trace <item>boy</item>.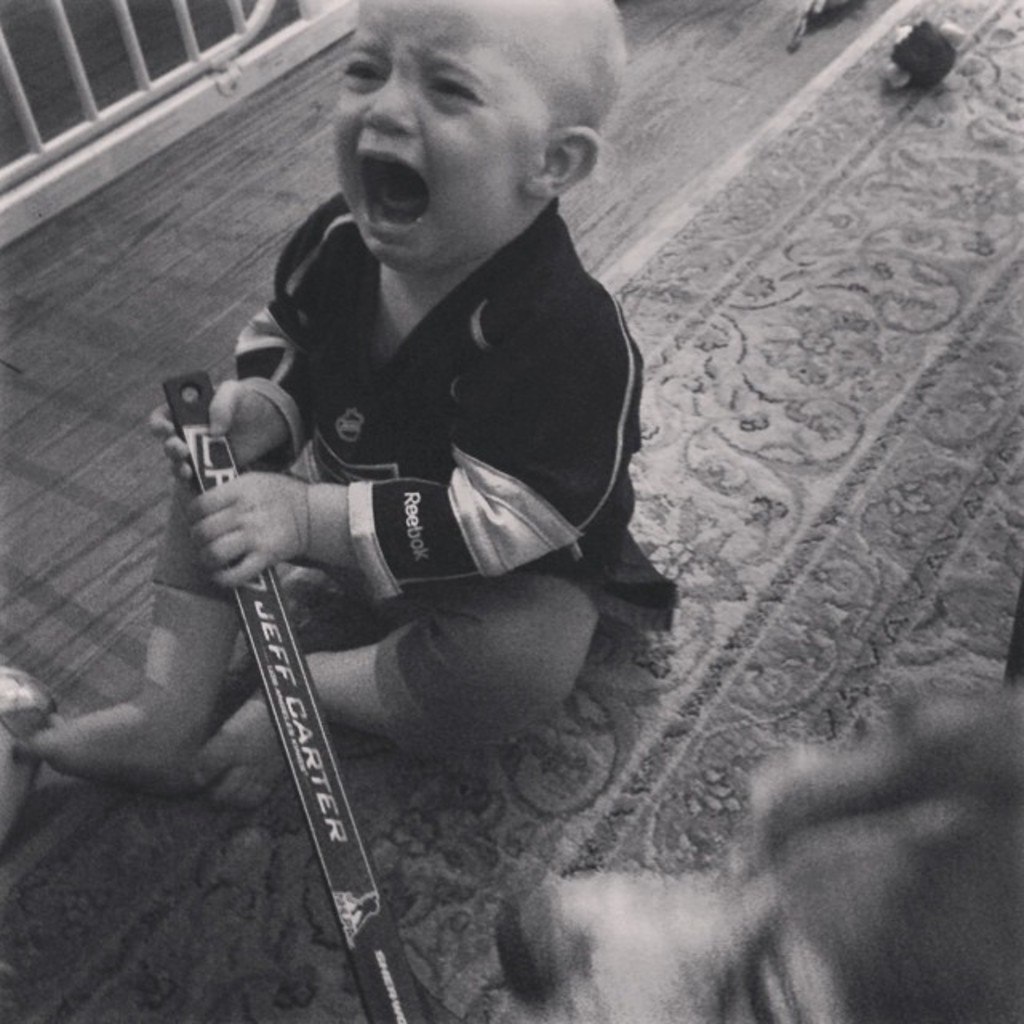
Traced to BBox(2, 0, 677, 821).
